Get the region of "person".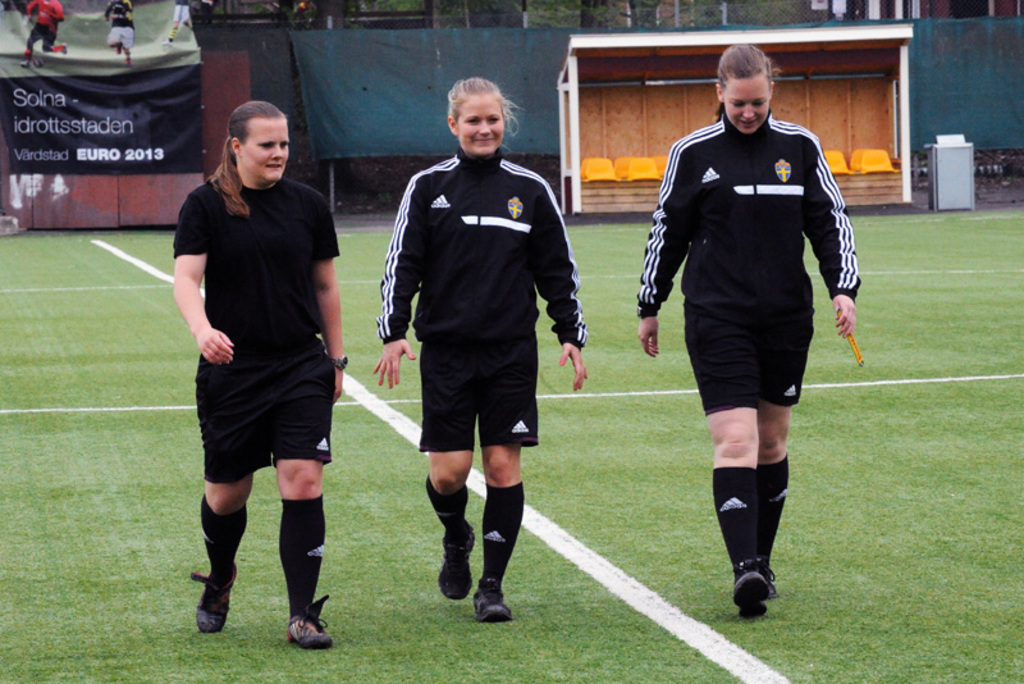
[165, 0, 215, 50].
